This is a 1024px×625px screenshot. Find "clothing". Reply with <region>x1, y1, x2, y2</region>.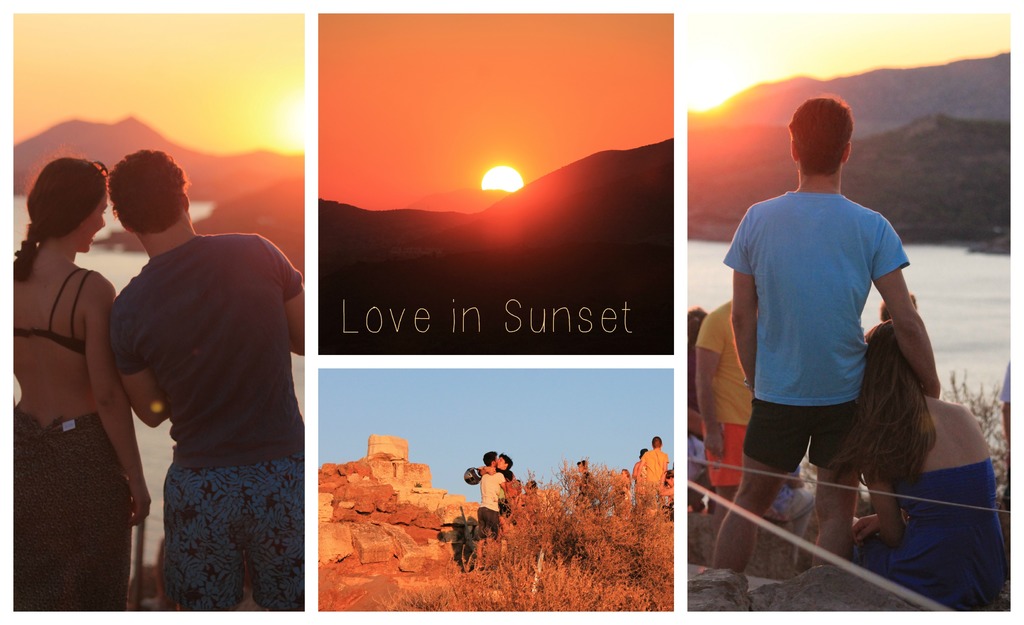
<region>695, 302, 753, 485</region>.
